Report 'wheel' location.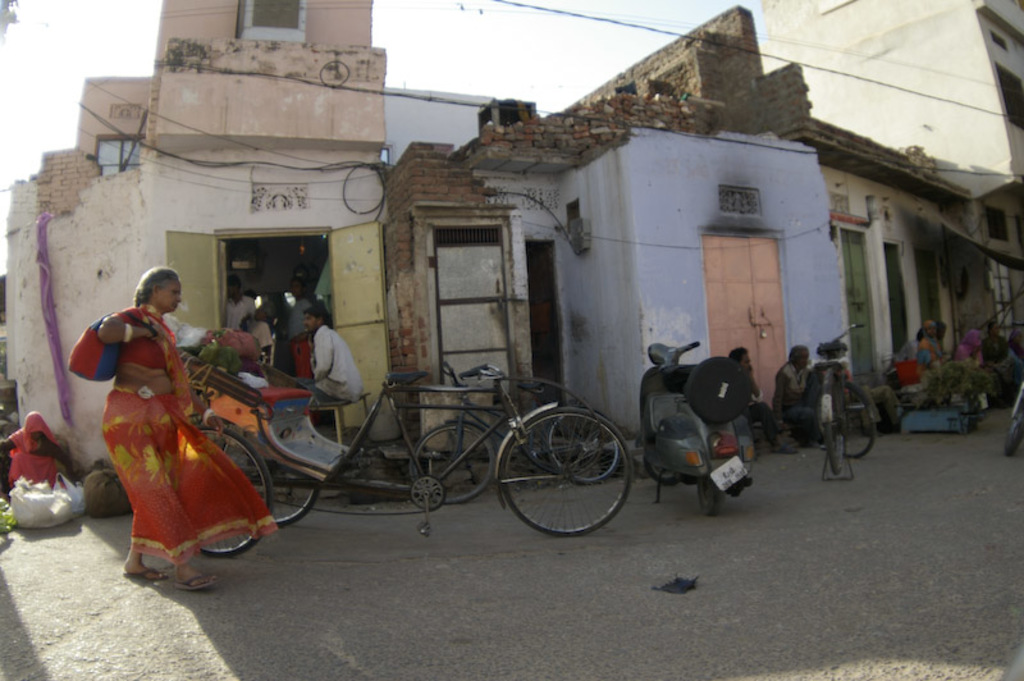
Report: detection(681, 352, 753, 429).
